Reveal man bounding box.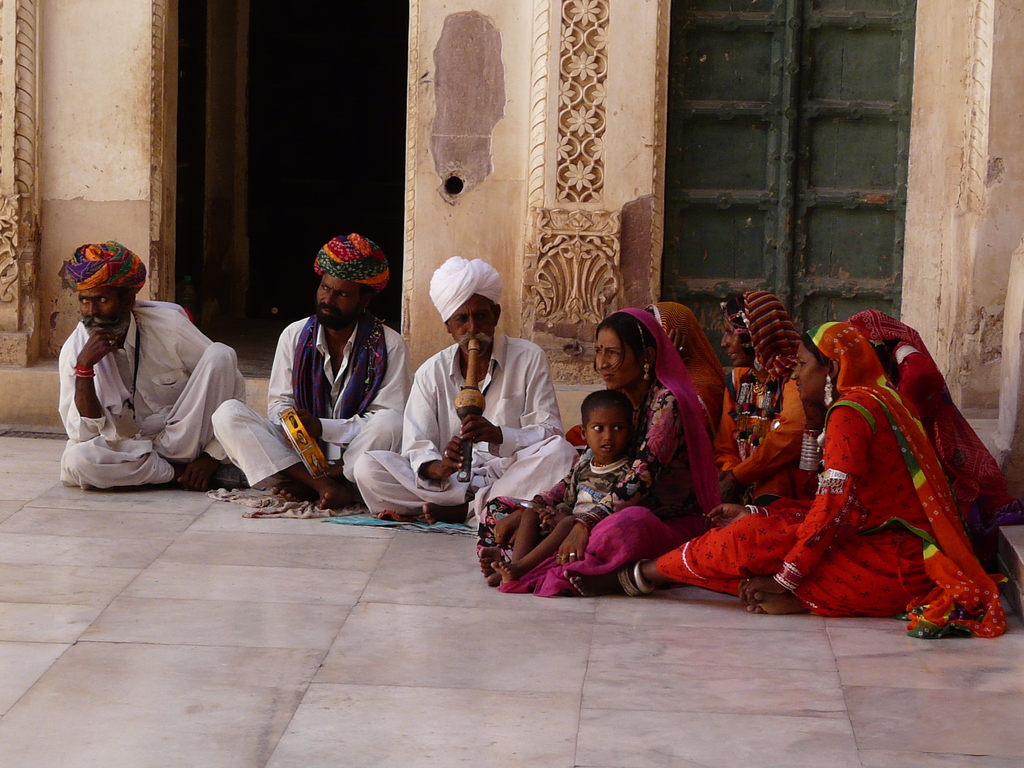
Revealed: (x1=45, y1=227, x2=232, y2=503).
